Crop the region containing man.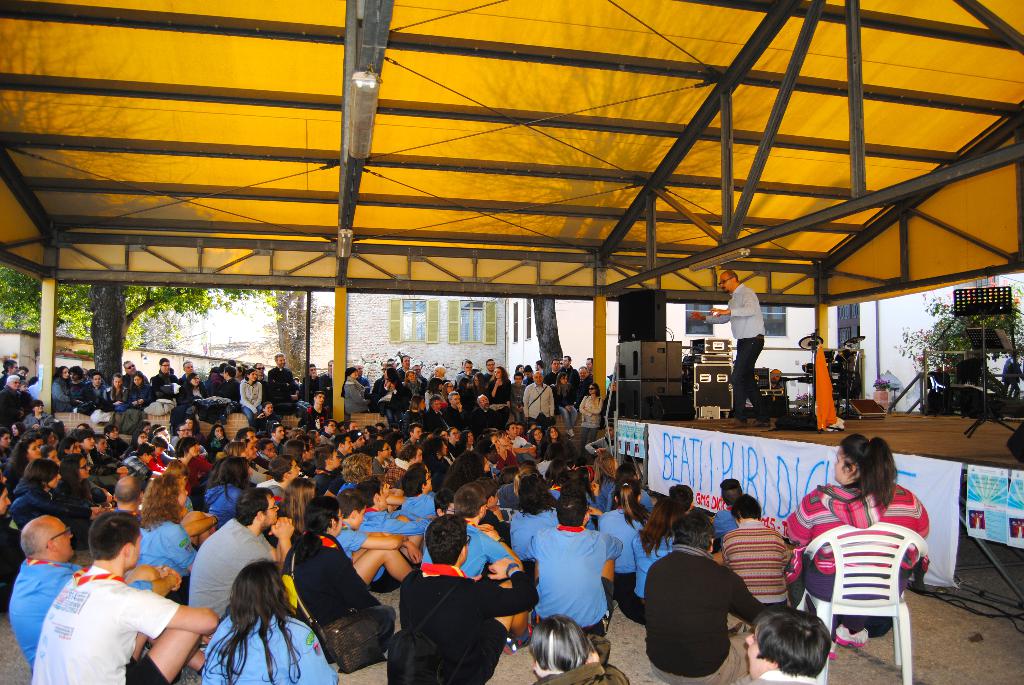
Crop region: [634, 510, 772, 684].
